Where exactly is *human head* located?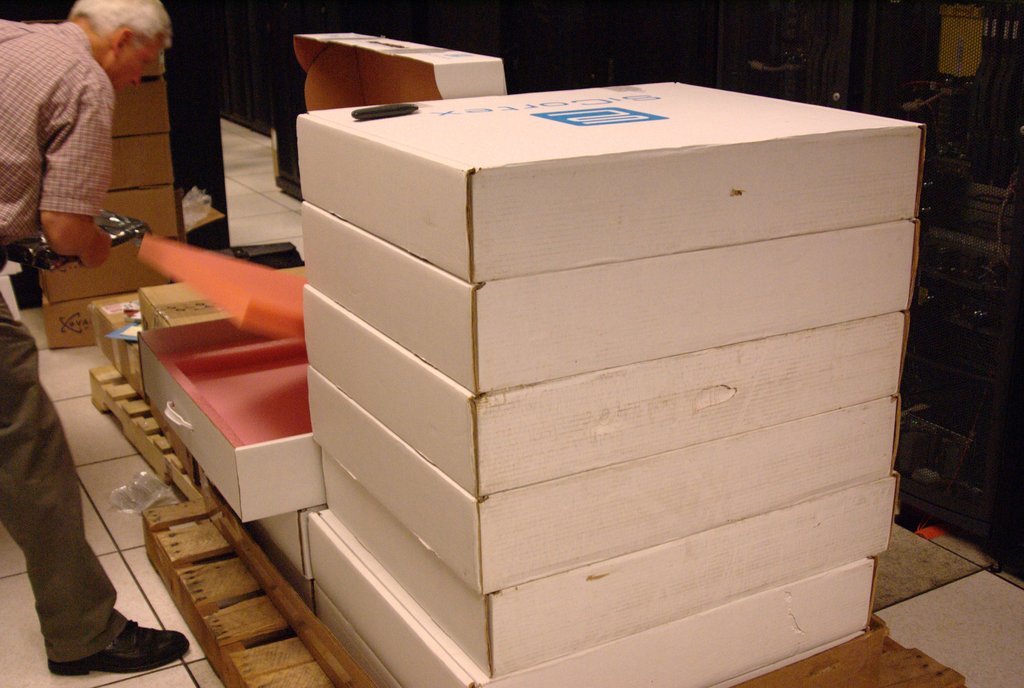
Its bounding box is select_region(66, 4, 154, 85).
